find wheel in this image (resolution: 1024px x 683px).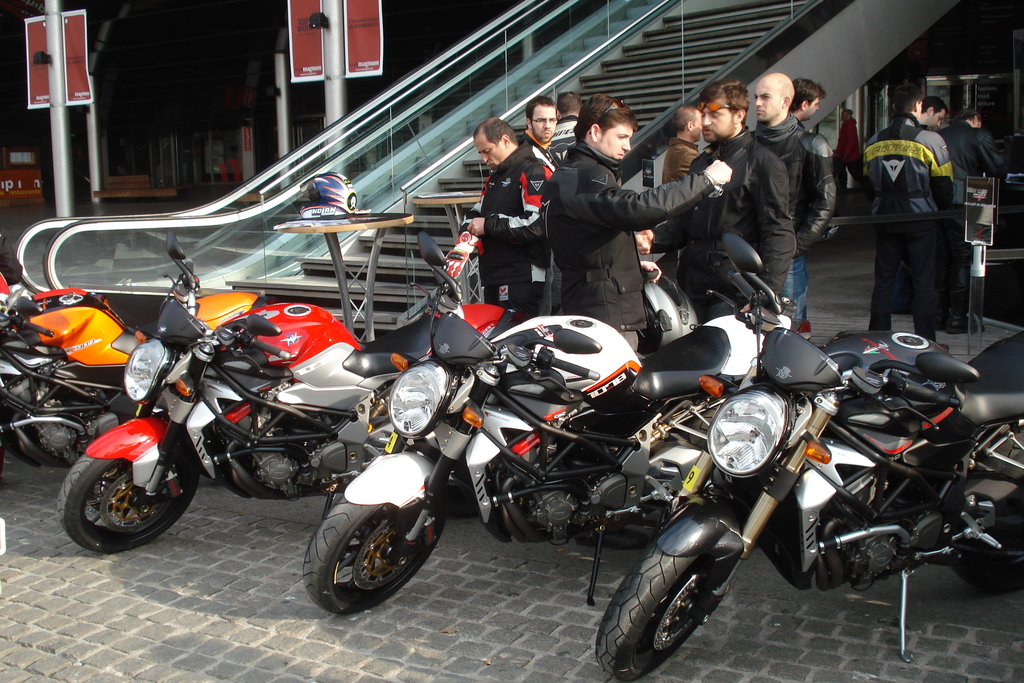
l=300, t=499, r=433, b=613.
